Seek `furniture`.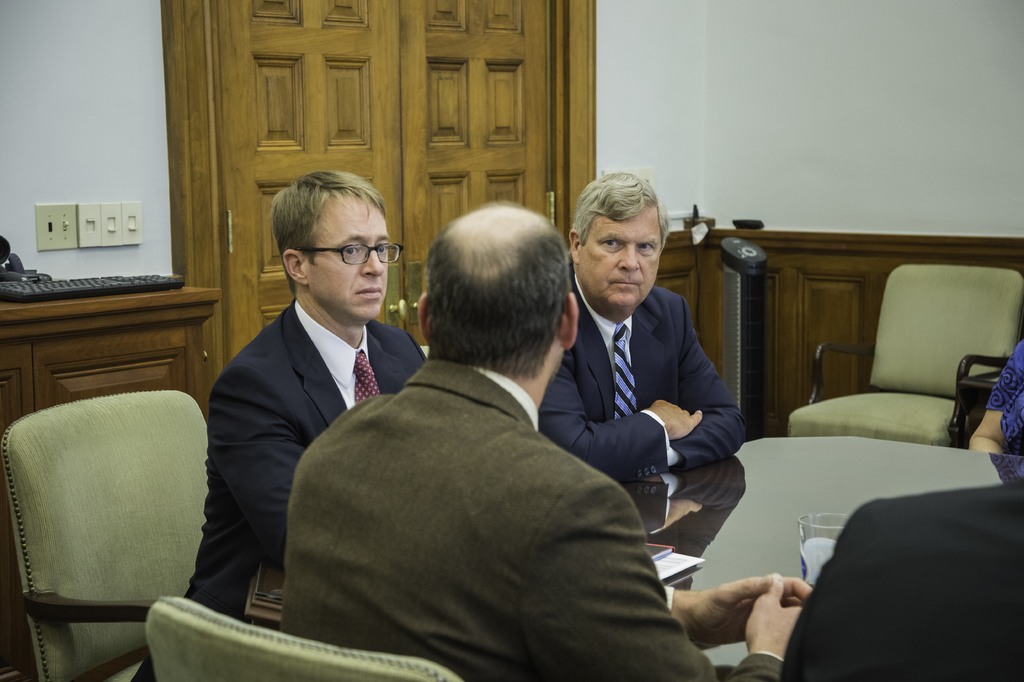
bbox=[243, 438, 1023, 681].
